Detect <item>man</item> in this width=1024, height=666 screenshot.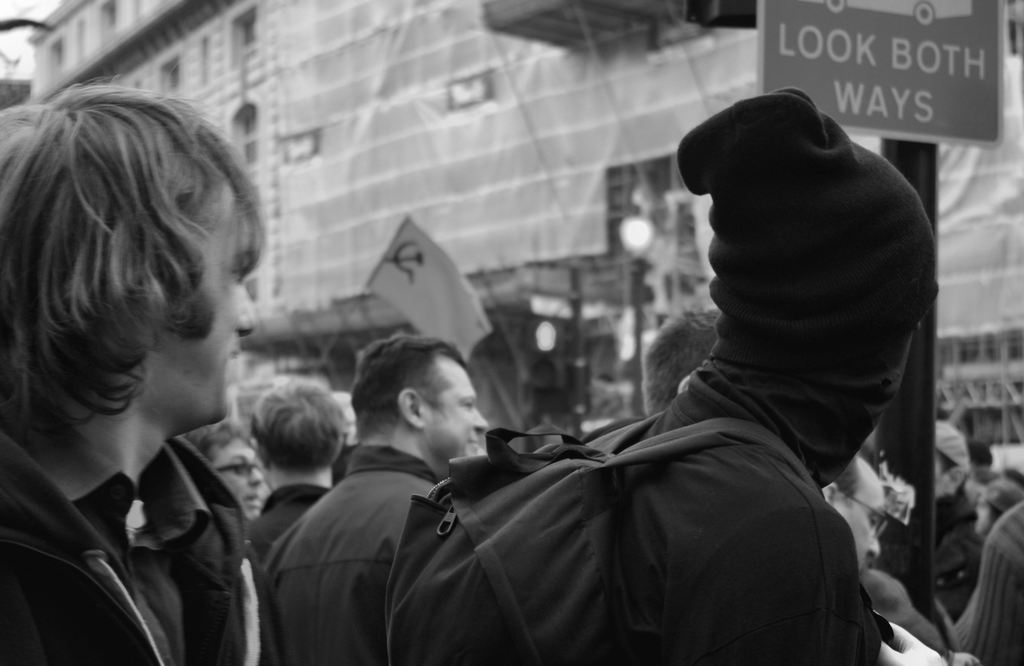
Detection: (x1=260, y1=335, x2=486, y2=665).
